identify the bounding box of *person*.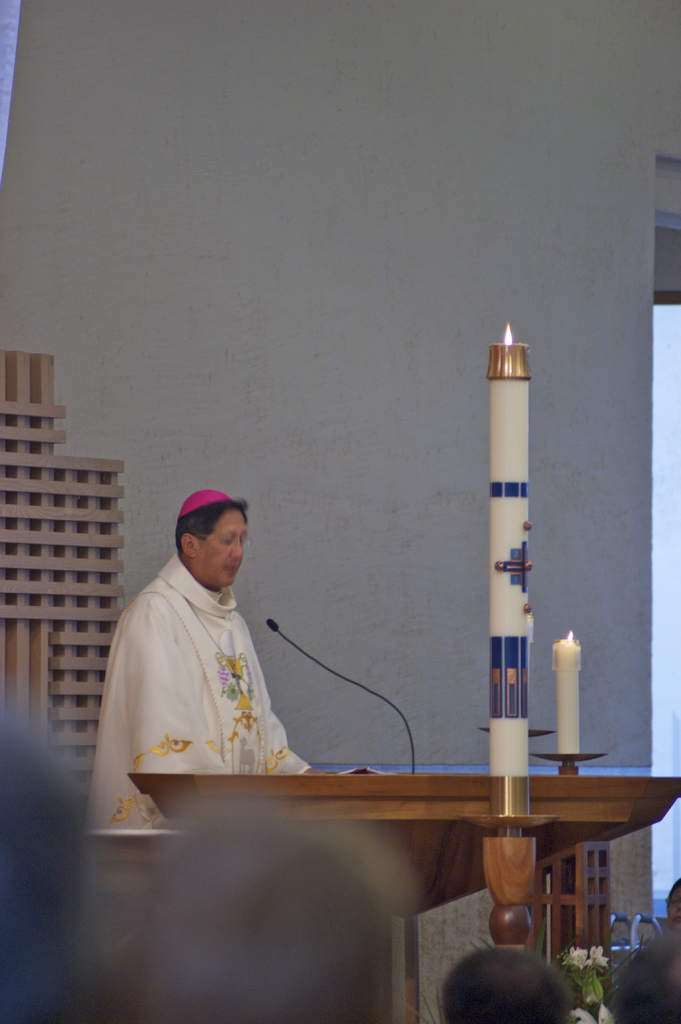
(left=104, top=465, right=332, bottom=836).
